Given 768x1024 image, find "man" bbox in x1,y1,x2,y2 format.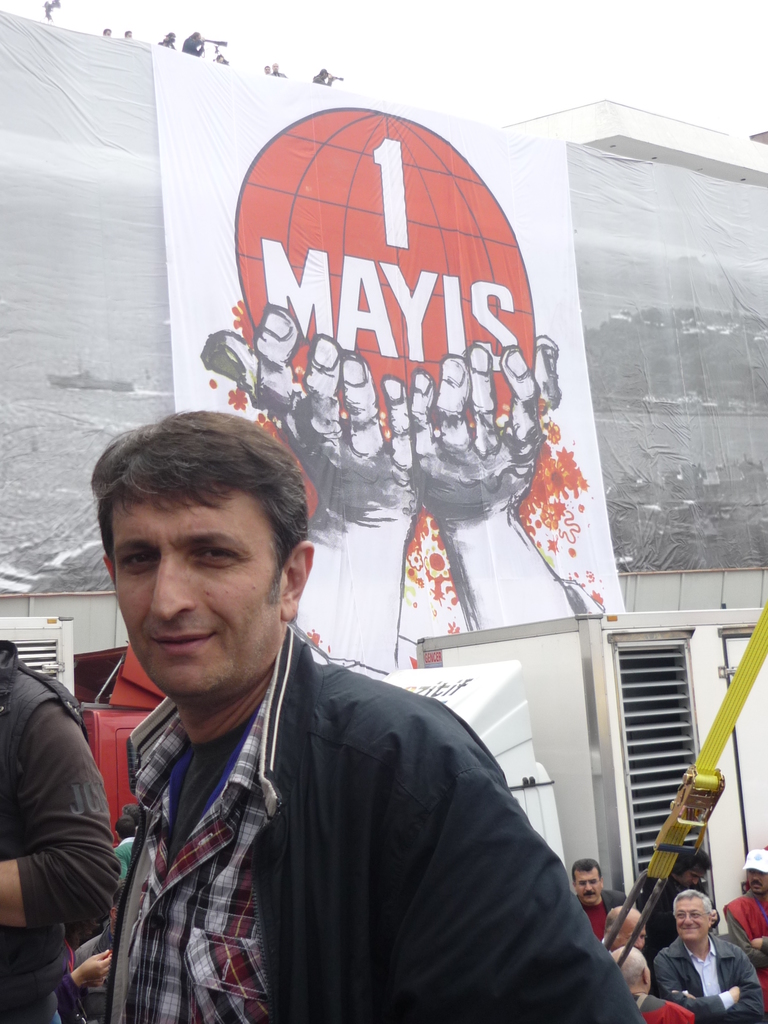
0,636,121,1023.
